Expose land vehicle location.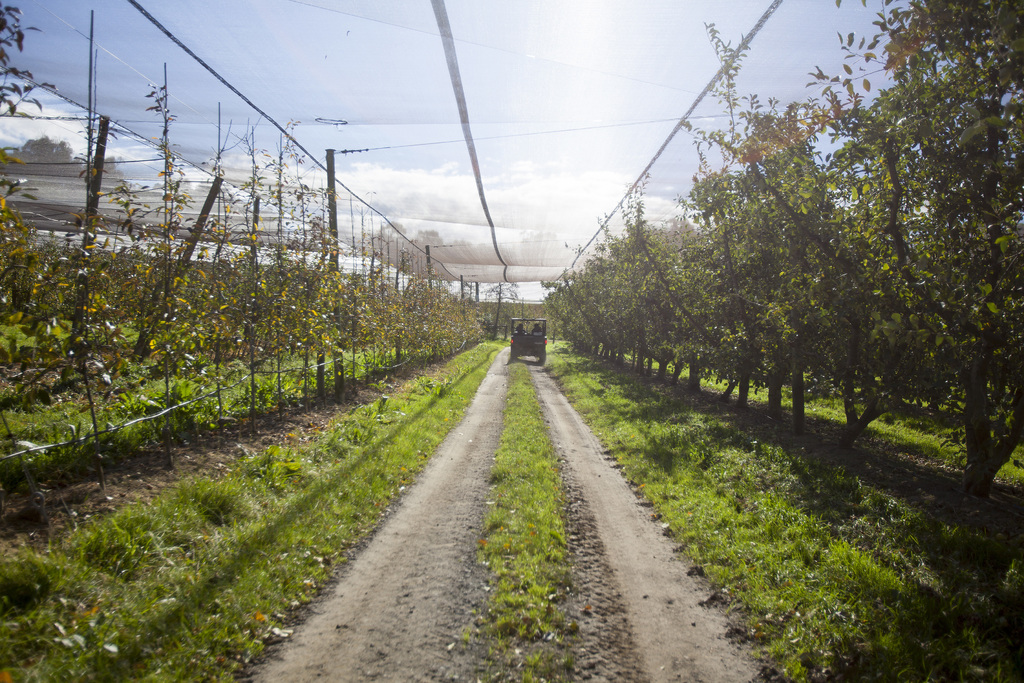
Exposed at pyautogui.locateOnScreen(511, 318, 548, 356).
